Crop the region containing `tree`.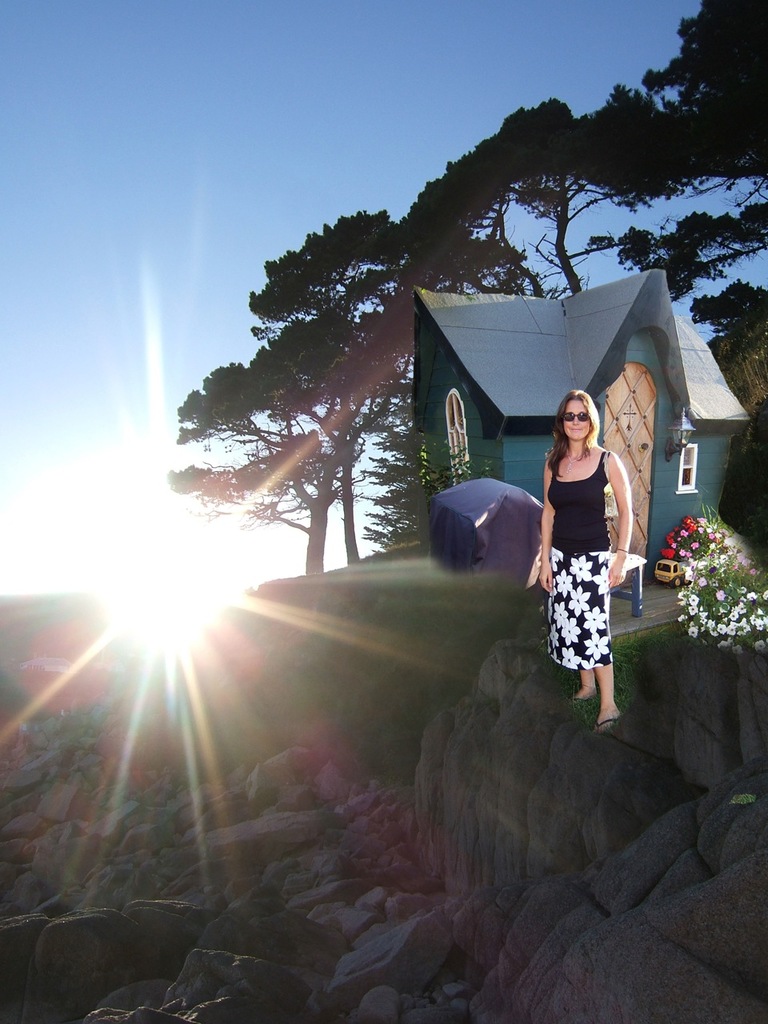
Crop region: bbox(397, 109, 680, 282).
